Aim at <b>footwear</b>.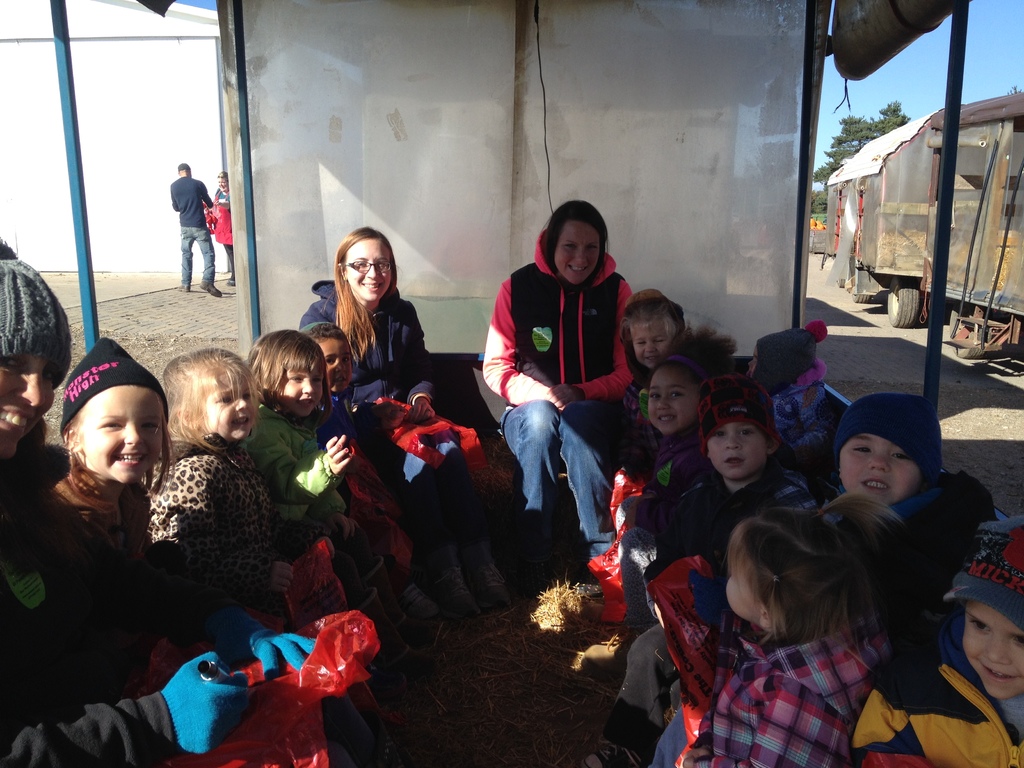
Aimed at 225:275:234:287.
